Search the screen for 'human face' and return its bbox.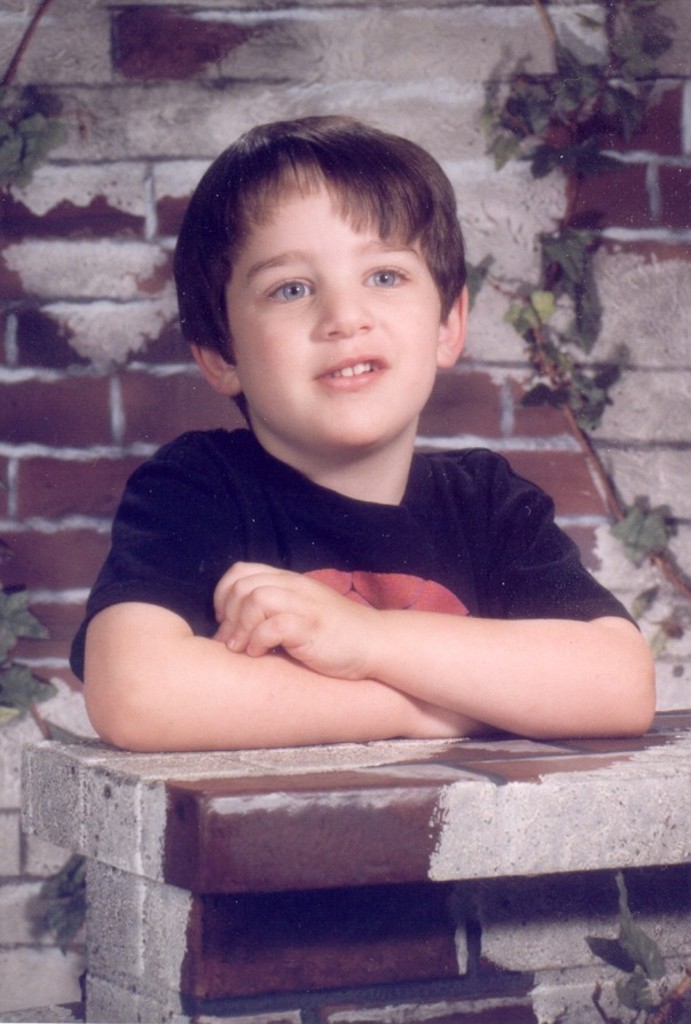
Found: left=225, top=190, right=442, bottom=452.
